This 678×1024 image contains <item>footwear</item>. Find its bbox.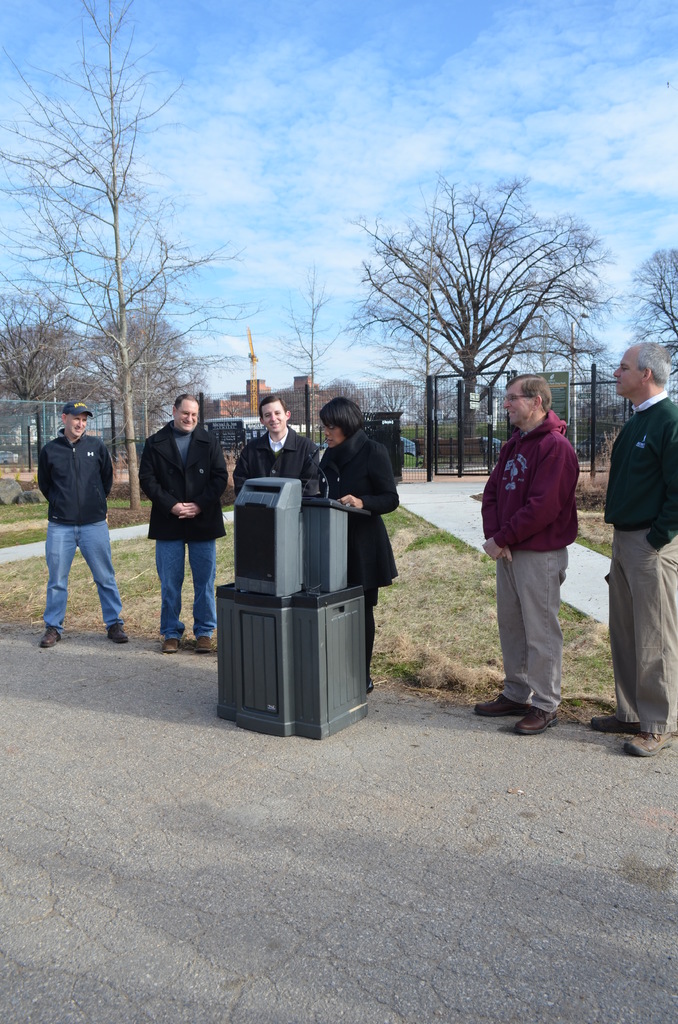
rect(489, 672, 572, 723).
